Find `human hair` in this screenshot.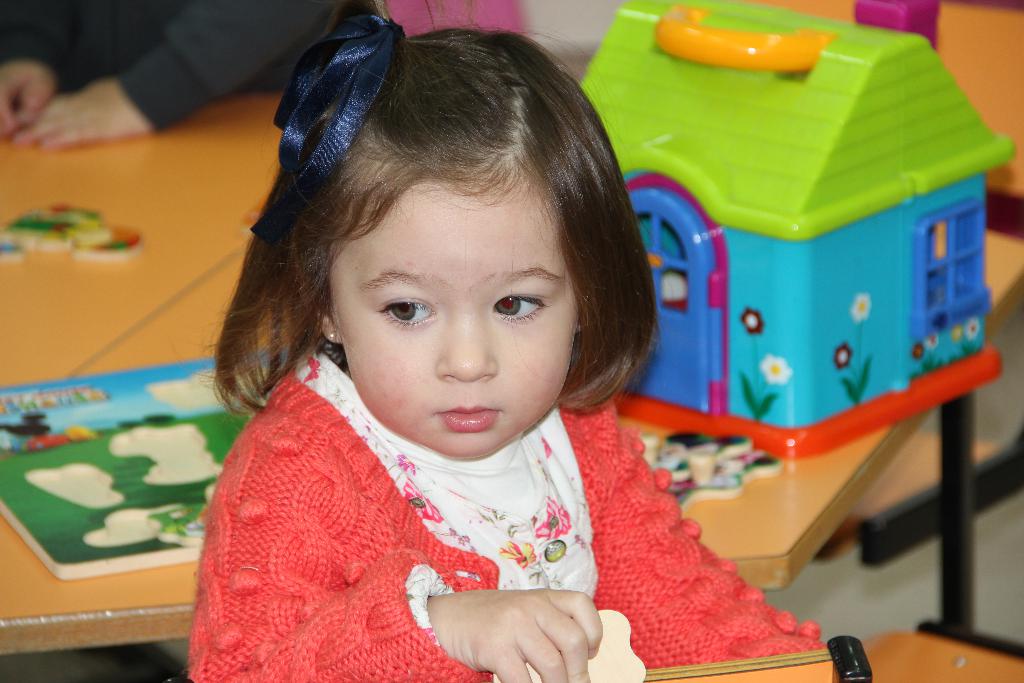
The bounding box for `human hair` is {"left": 264, "top": 0, "right": 639, "bottom": 449}.
